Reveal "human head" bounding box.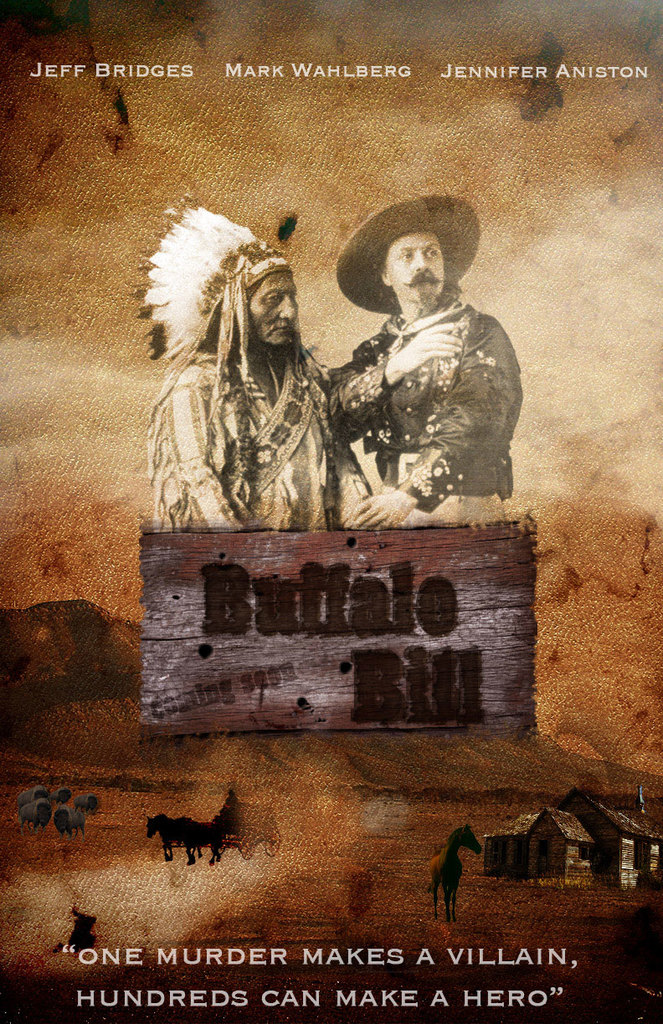
Revealed: crop(371, 199, 445, 309).
